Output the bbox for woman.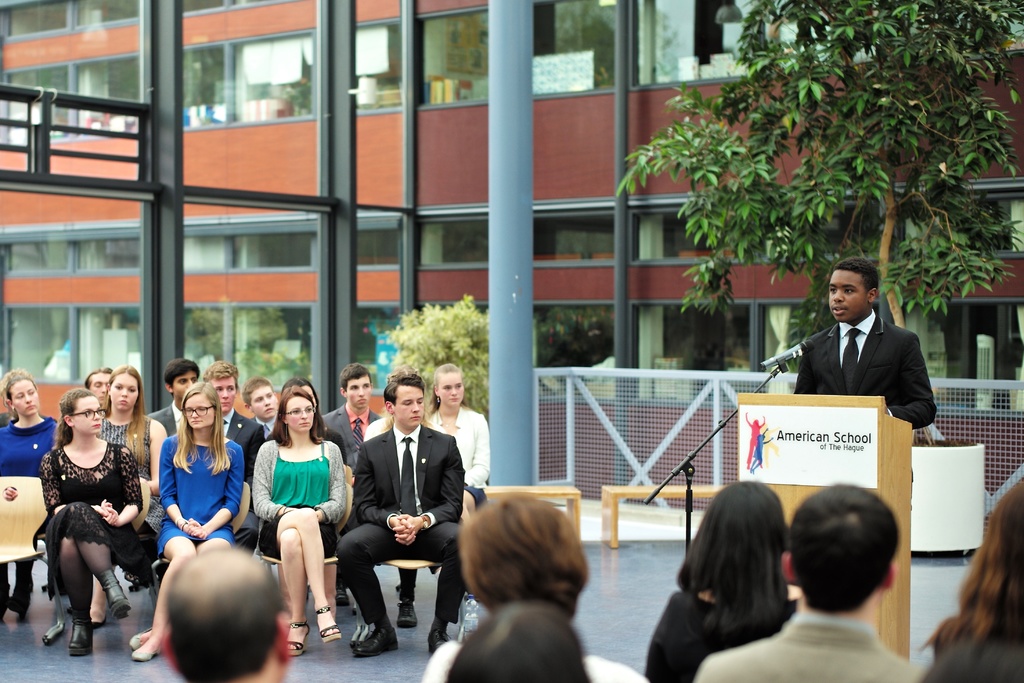
[420,361,491,537].
